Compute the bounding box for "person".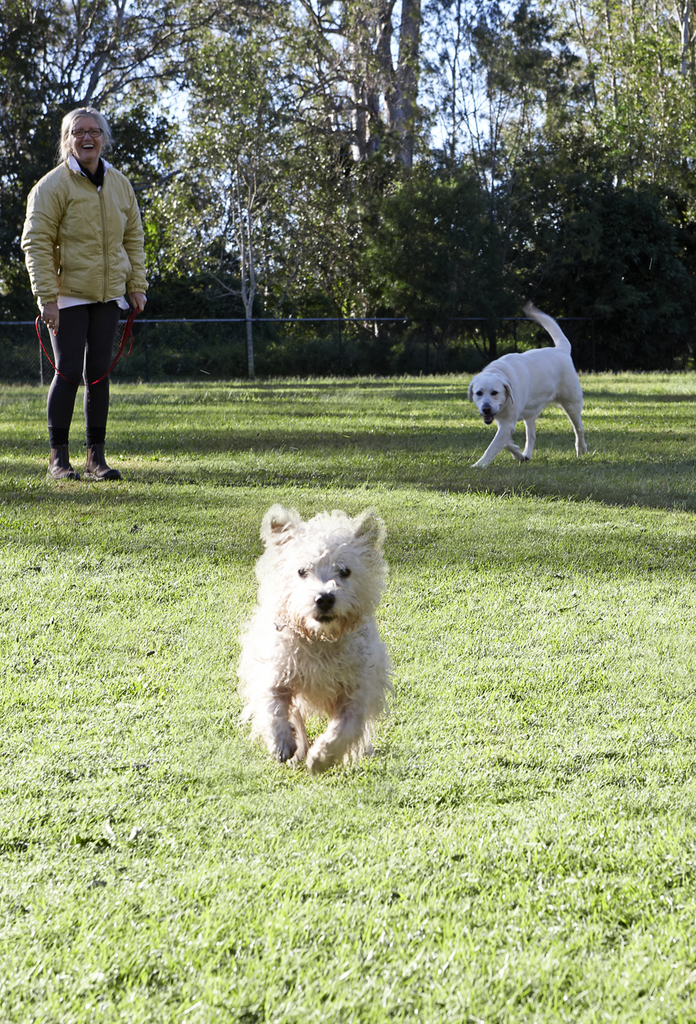
(25, 108, 147, 520).
